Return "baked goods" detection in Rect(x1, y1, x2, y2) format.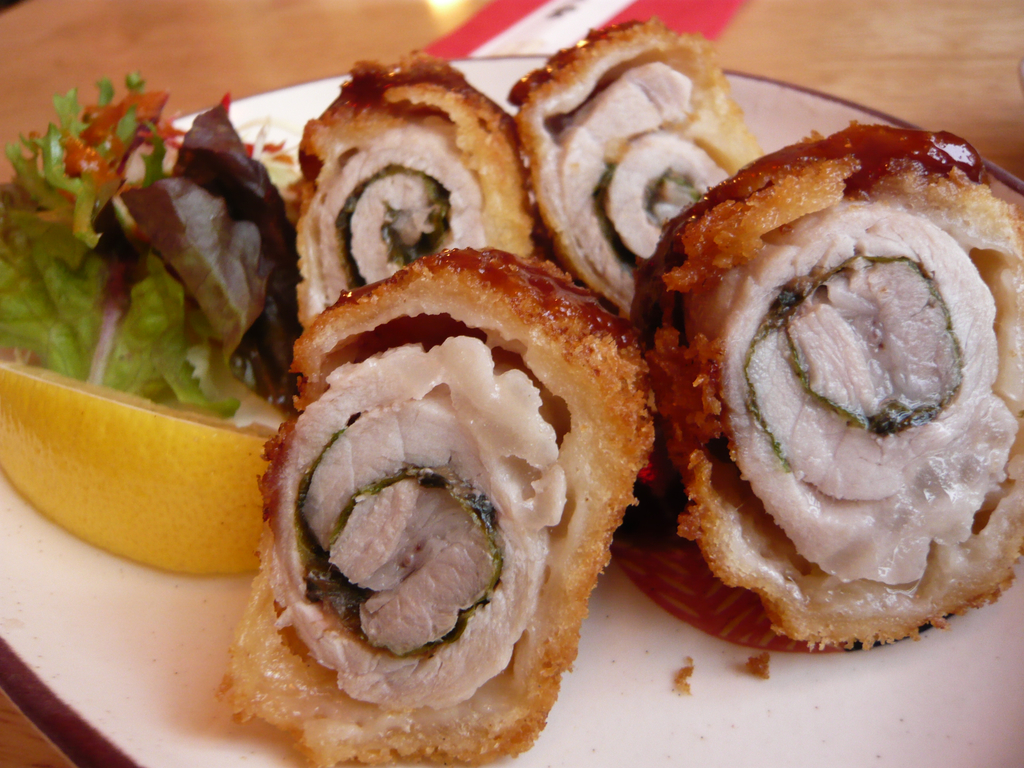
Rect(237, 239, 627, 767).
